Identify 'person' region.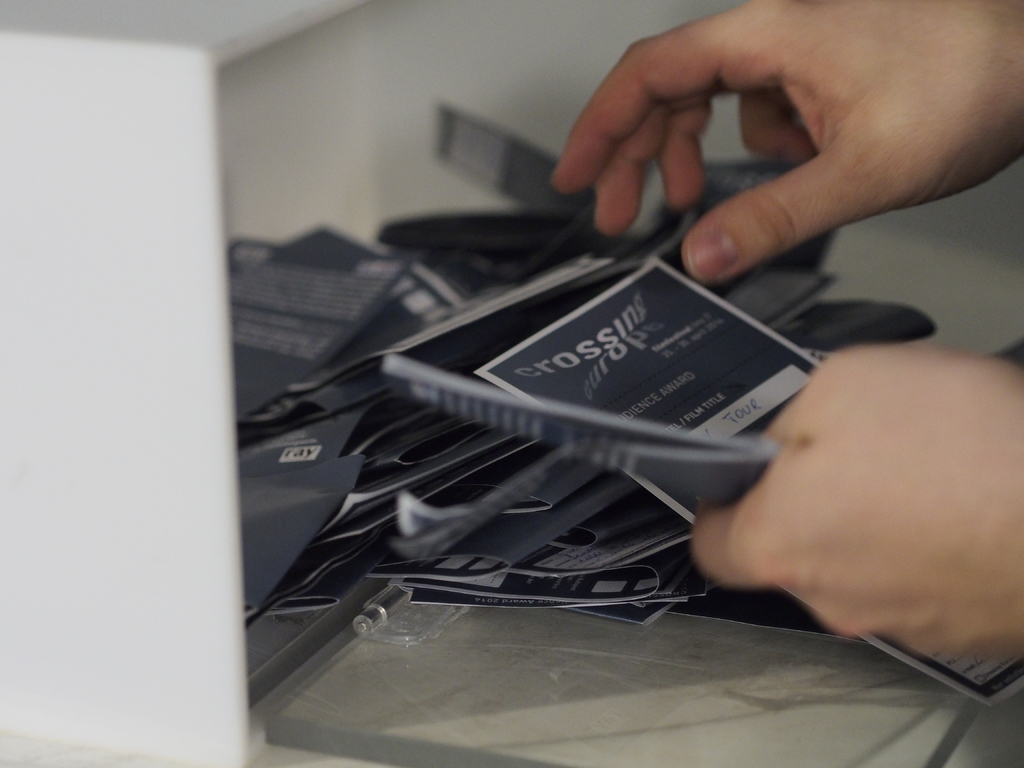
Region: box(547, 0, 1016, 656).
